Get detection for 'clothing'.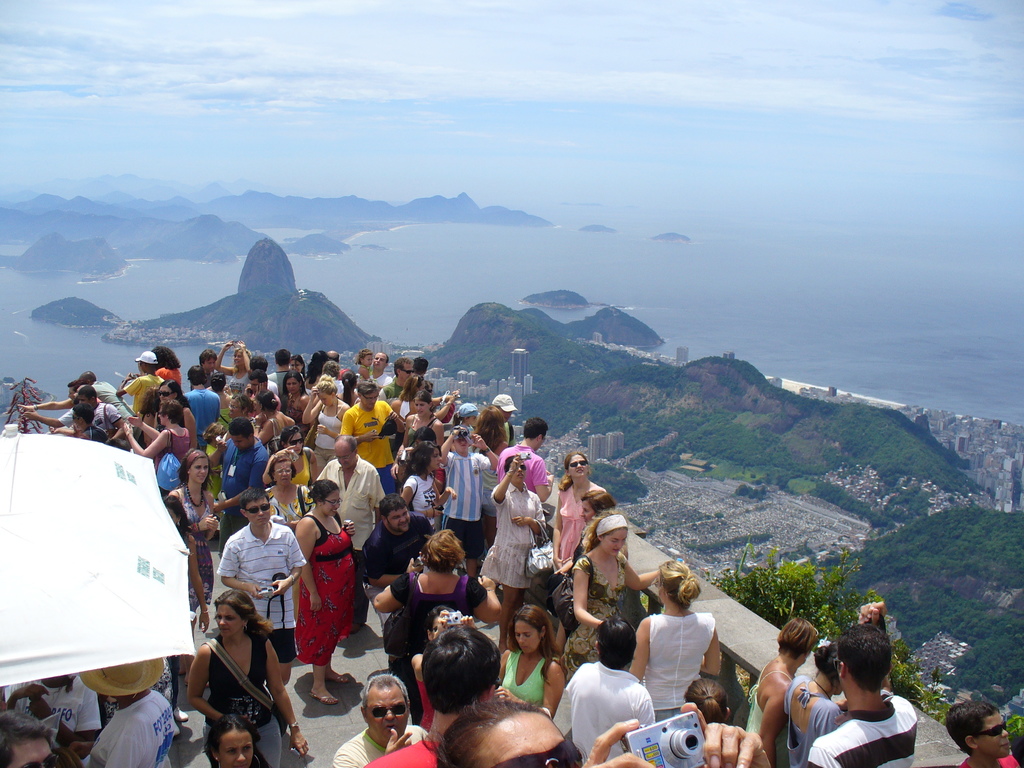
Detection: 364,365,385,388.
